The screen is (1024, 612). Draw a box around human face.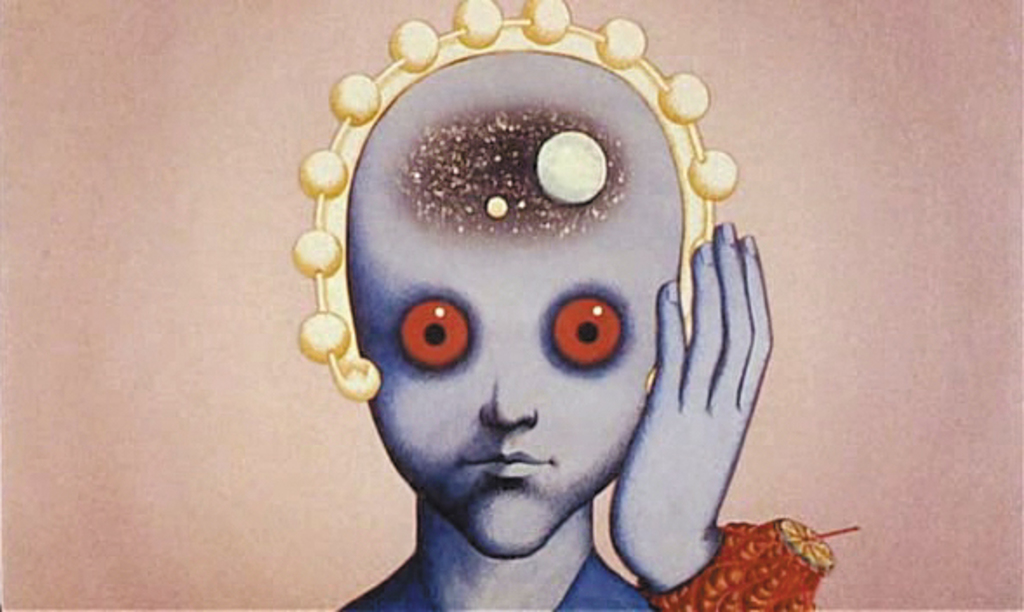
rect(344, 116, 680, 553).
